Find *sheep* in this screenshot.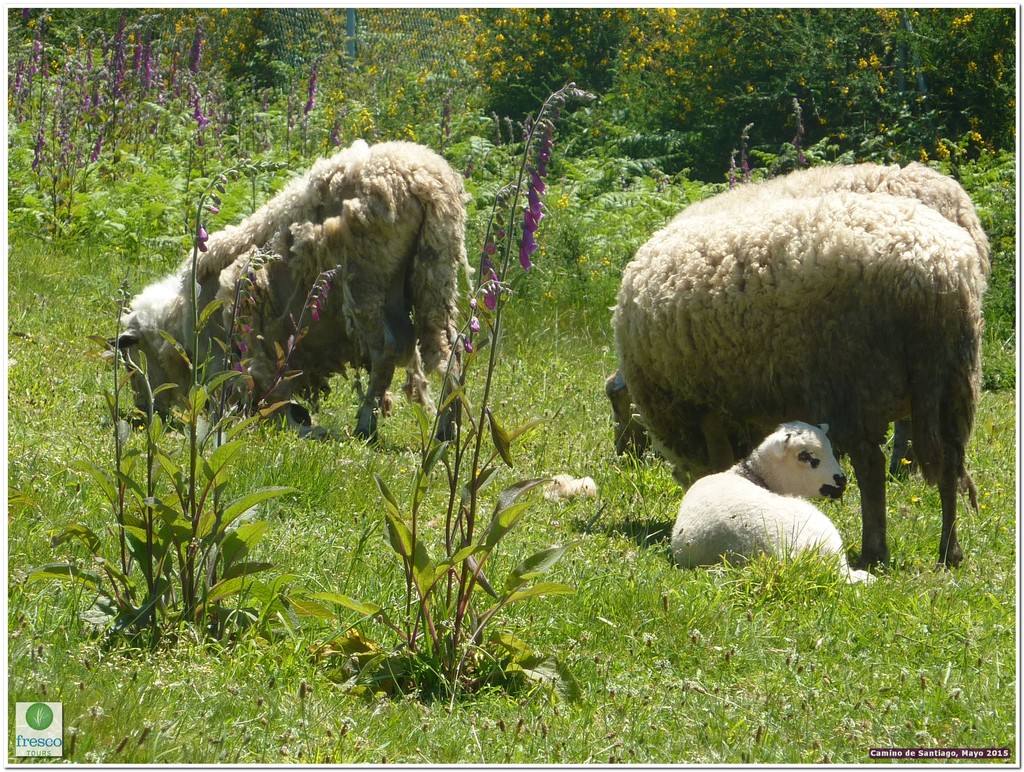
The bounding box for *sheep* is [603, 163, 991, 481].
